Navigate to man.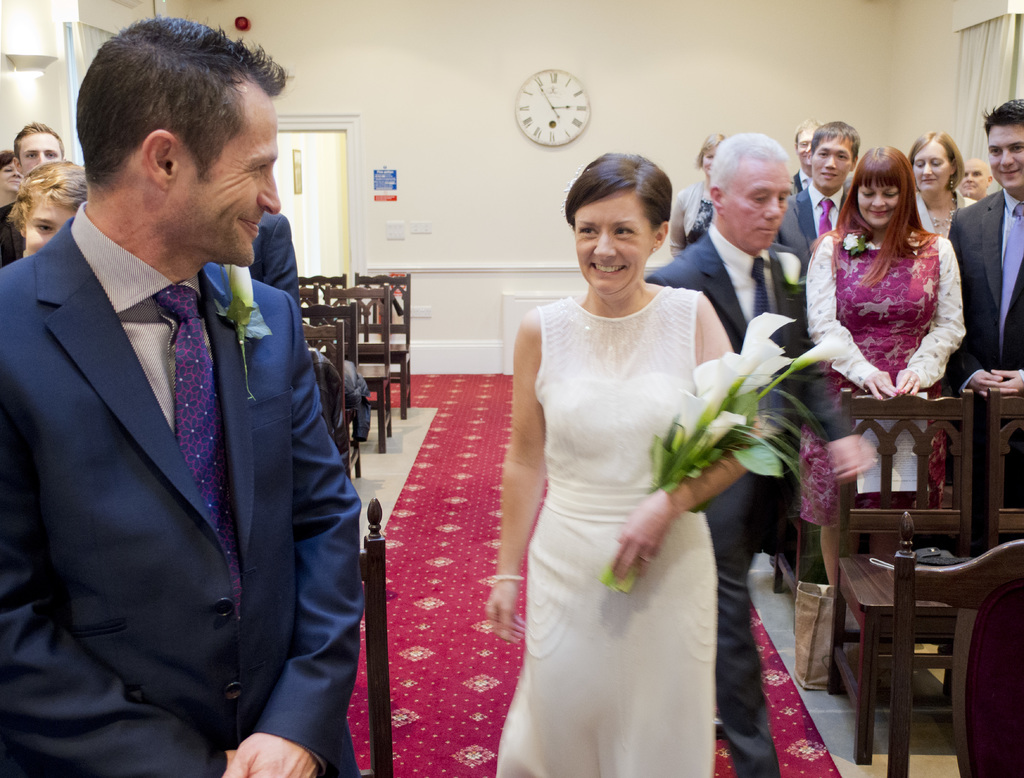
Navigation target: <region>955, 160, 989, 202</region>.
